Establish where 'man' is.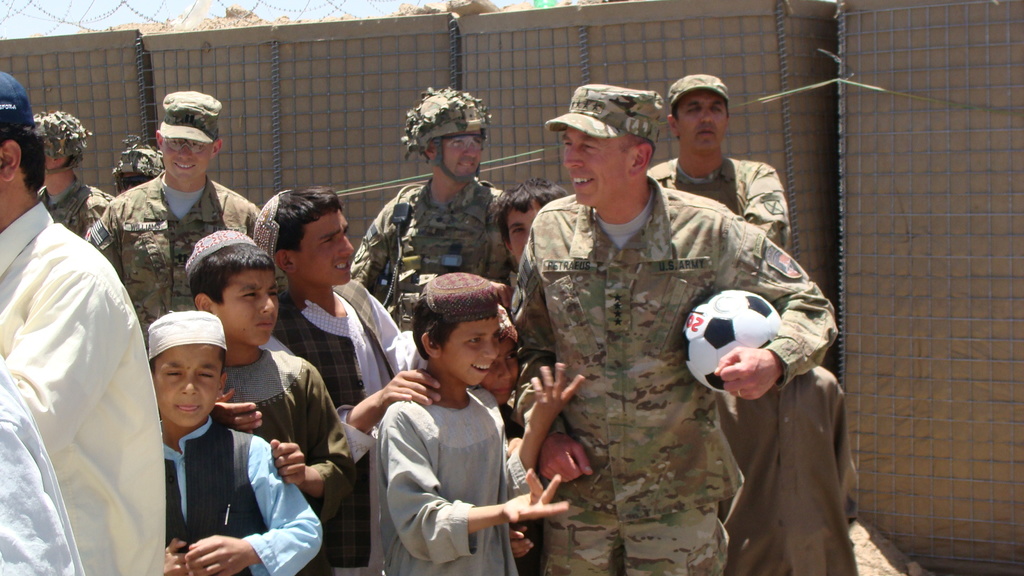
Established at box(648, 77, 790, 254).
